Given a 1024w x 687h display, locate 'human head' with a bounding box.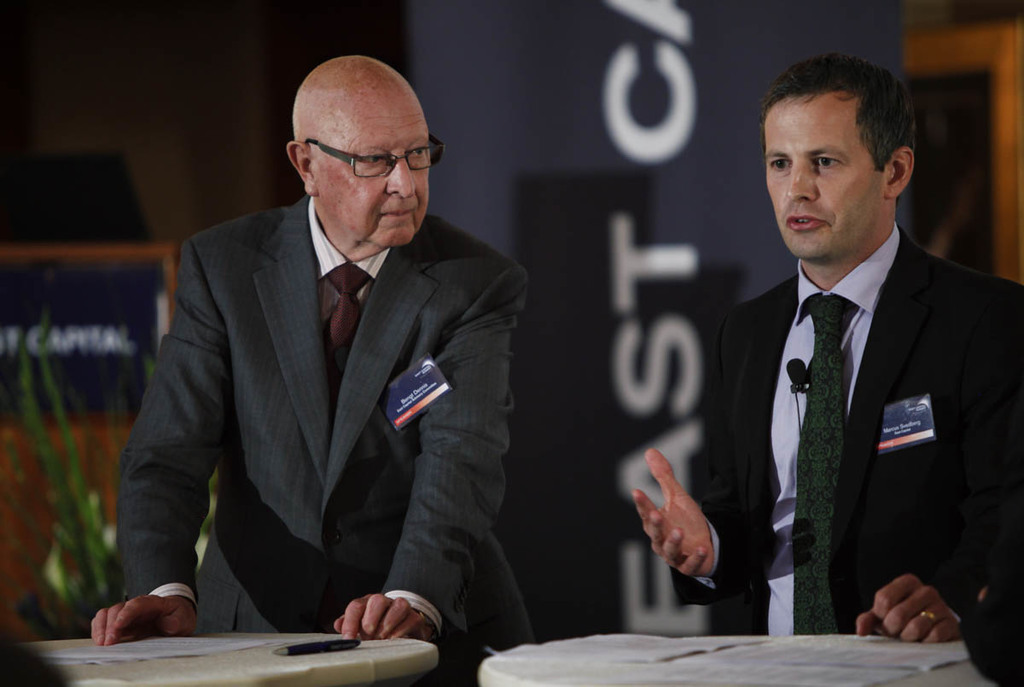
Located: bbox(269, 51, 433, 234).
